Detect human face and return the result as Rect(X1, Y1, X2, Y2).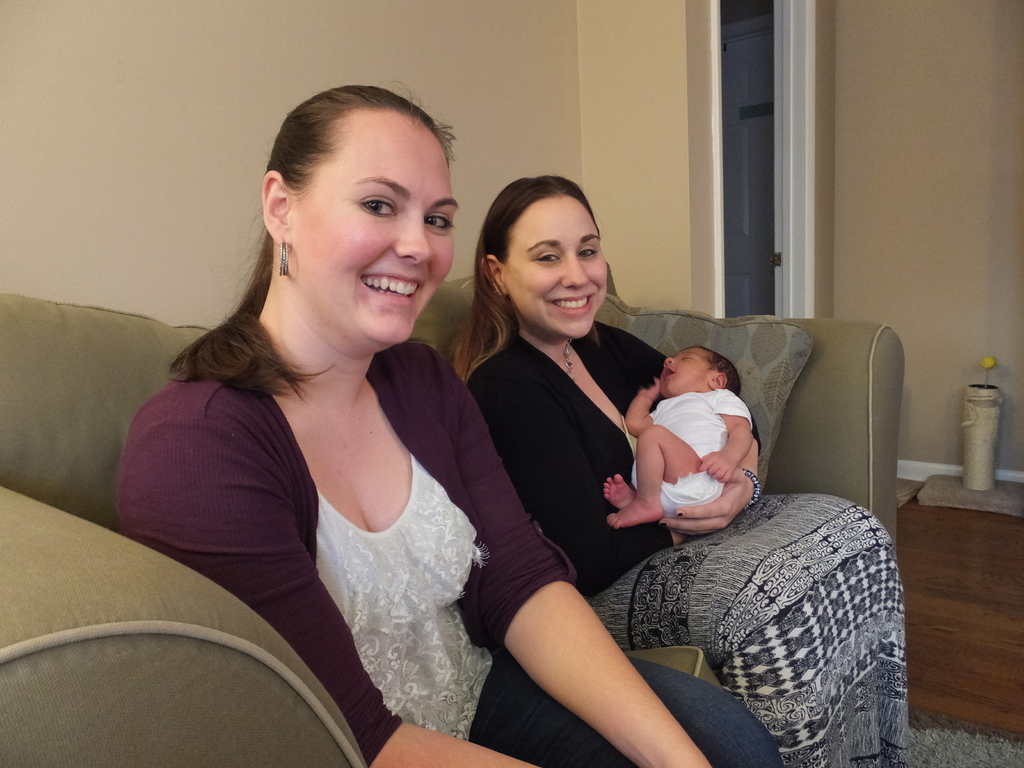
Rect(298, 118, 463, 340).
